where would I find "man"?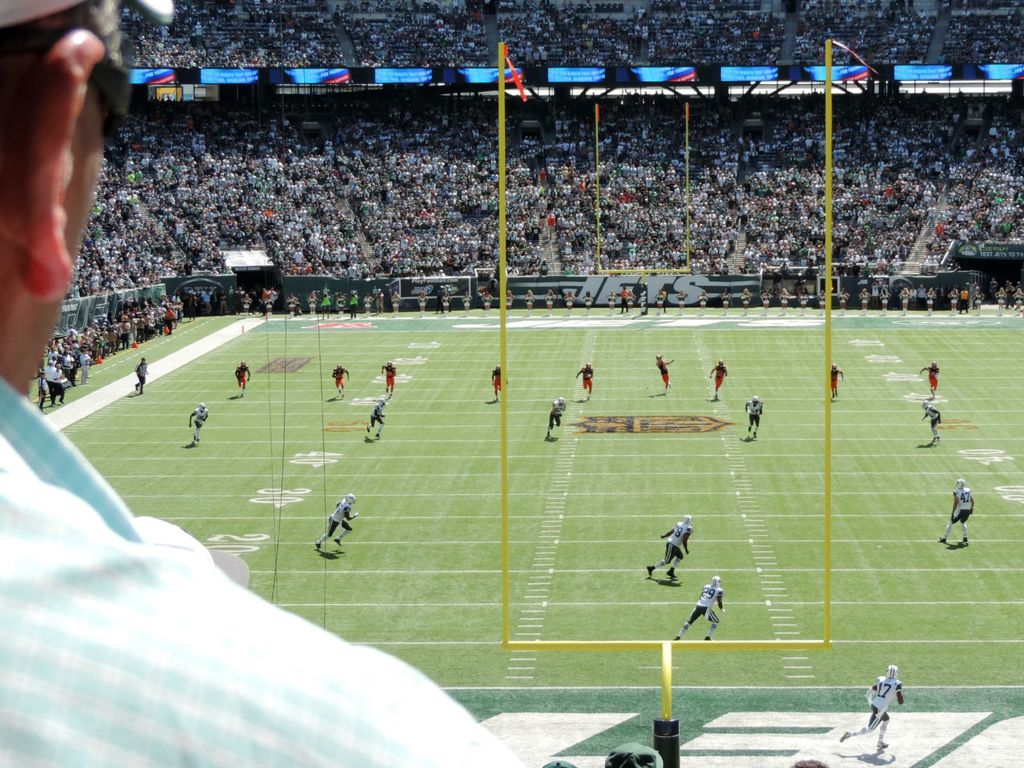
At 488:277:495:291.
